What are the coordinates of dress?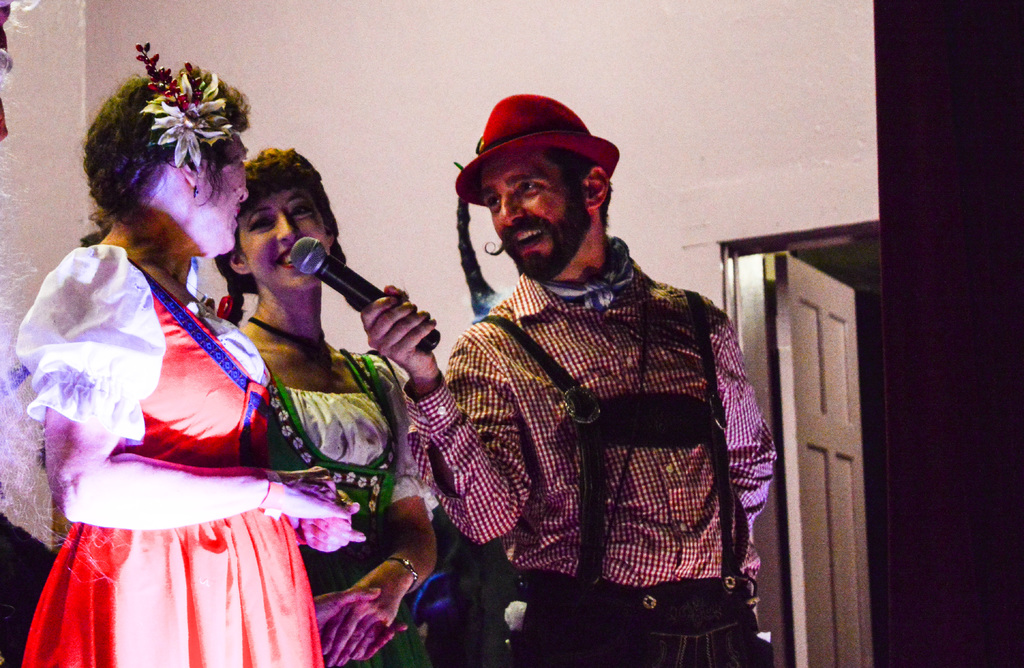
[0, 237, 348, 667].
